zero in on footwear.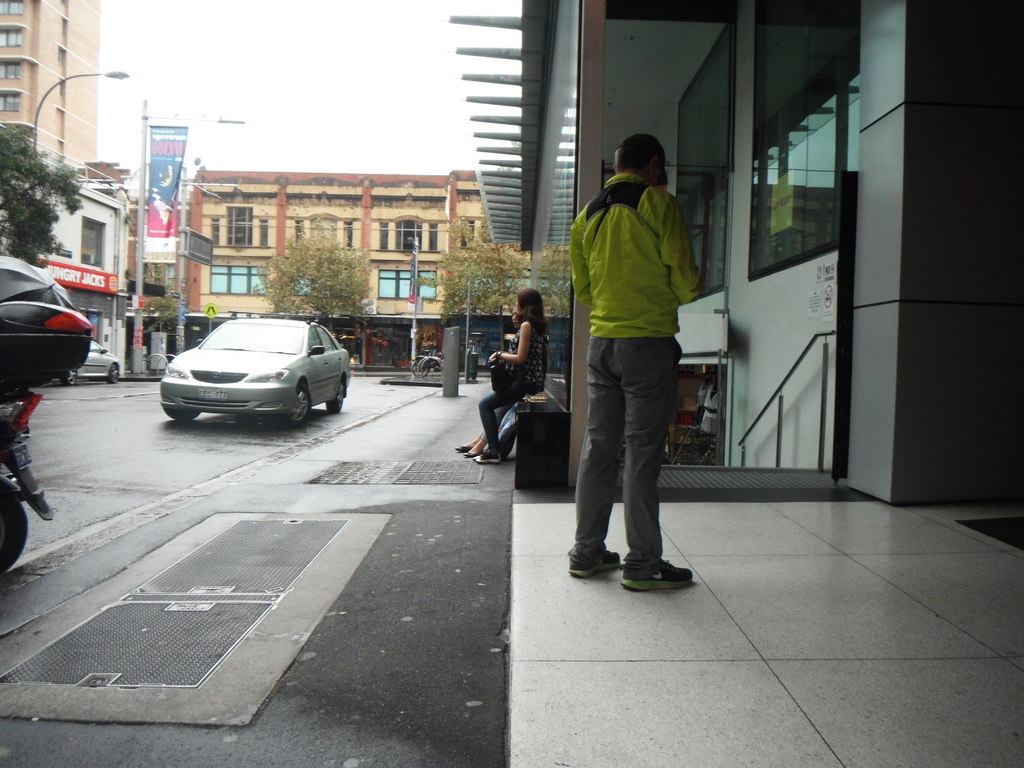
Zeroed in: 452:442:470:451.
